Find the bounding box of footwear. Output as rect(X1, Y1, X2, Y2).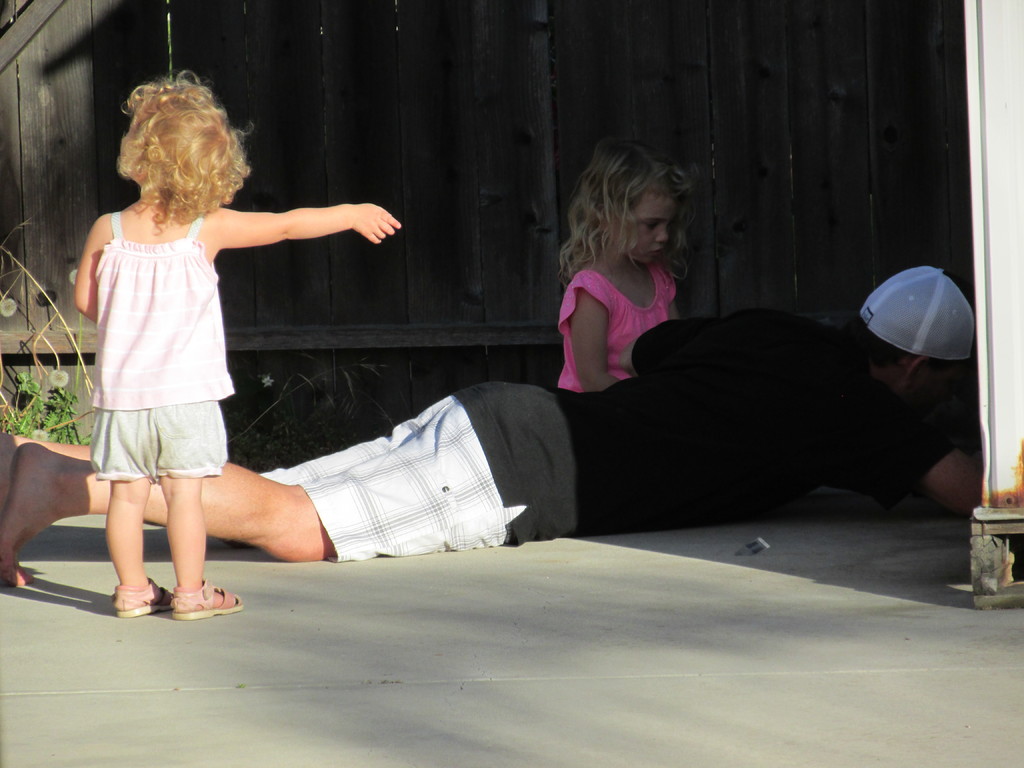
rect(169, 577, 248, 623).
